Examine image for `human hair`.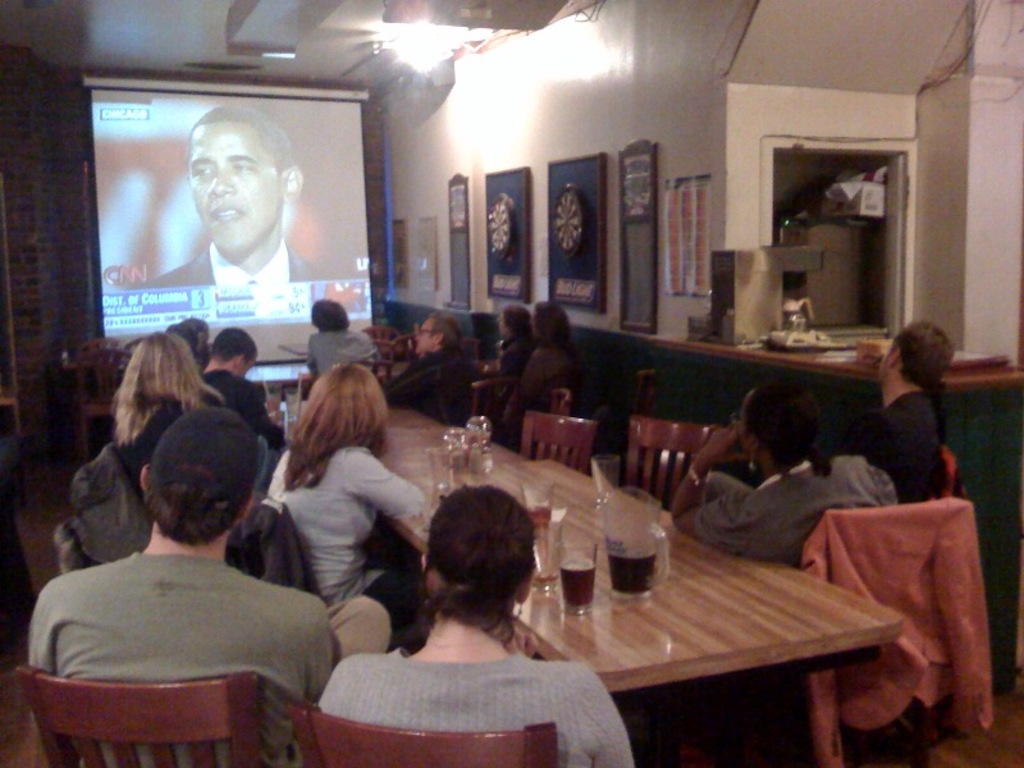
Examination result: 310 298 352 333.
